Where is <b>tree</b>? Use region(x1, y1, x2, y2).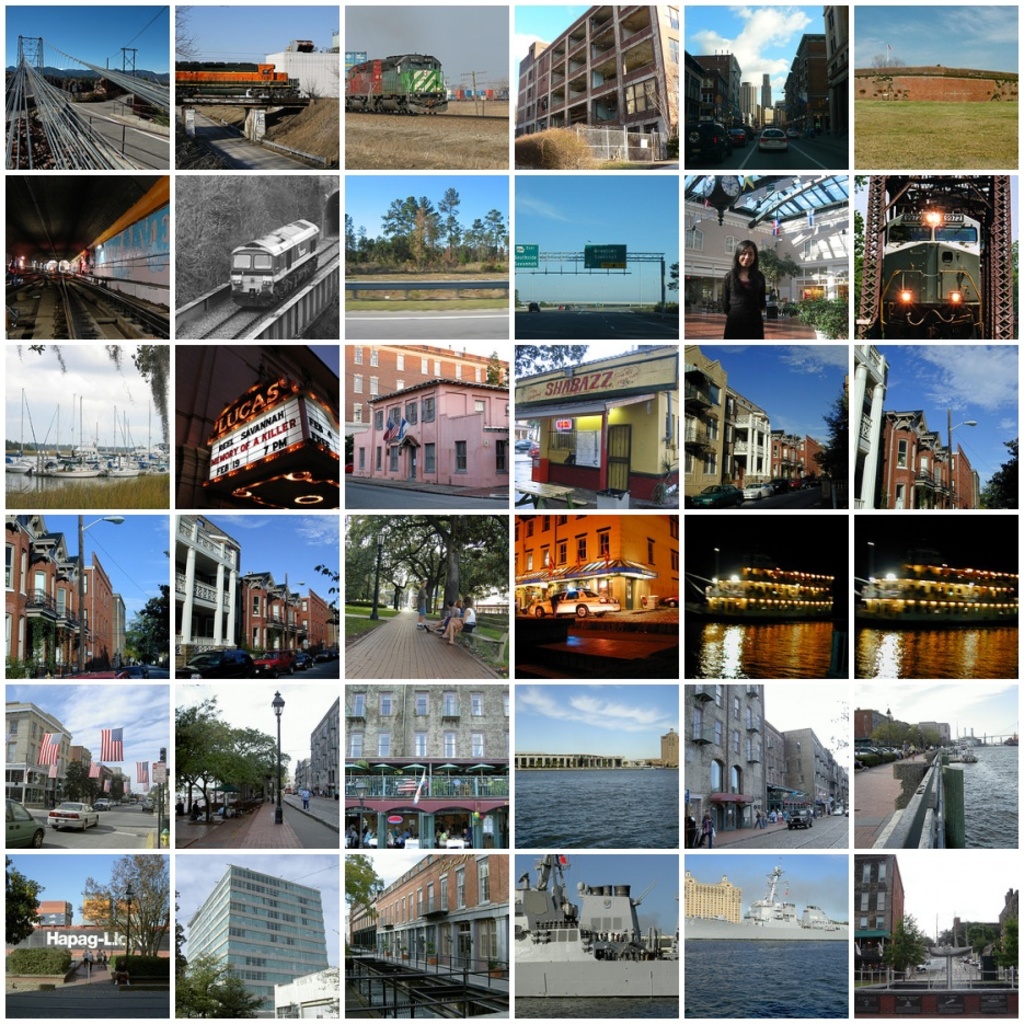
region(986, 437, 1023, 516).
